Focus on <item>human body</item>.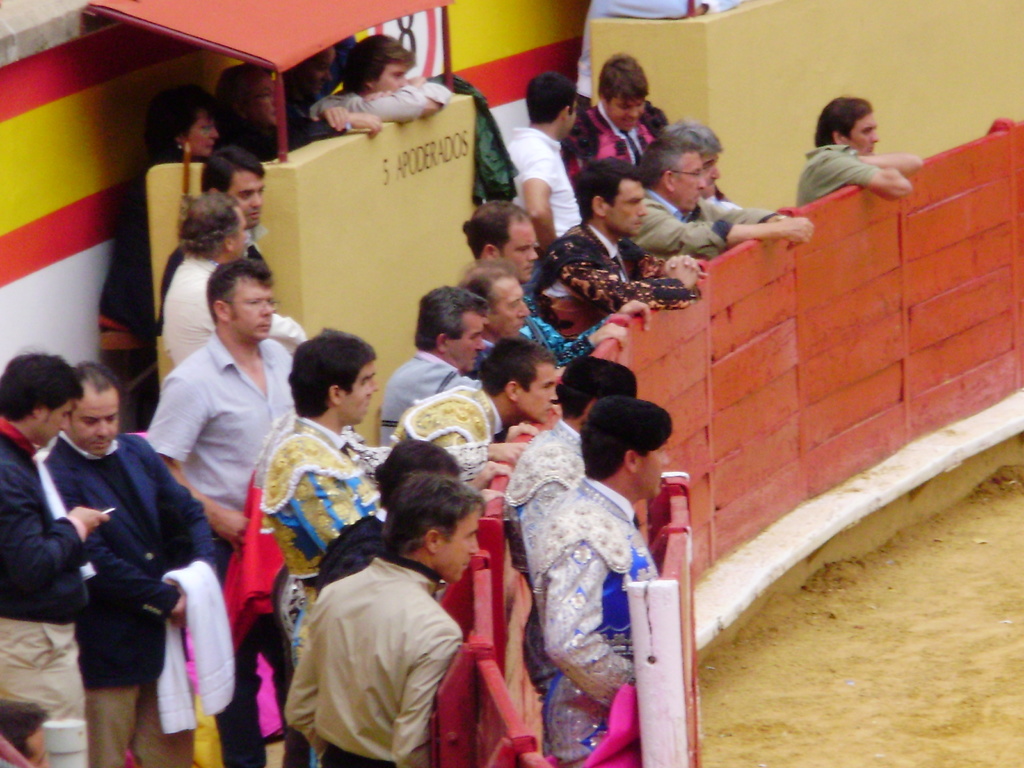
Focused at bbox(787, 95, 927, 209).
